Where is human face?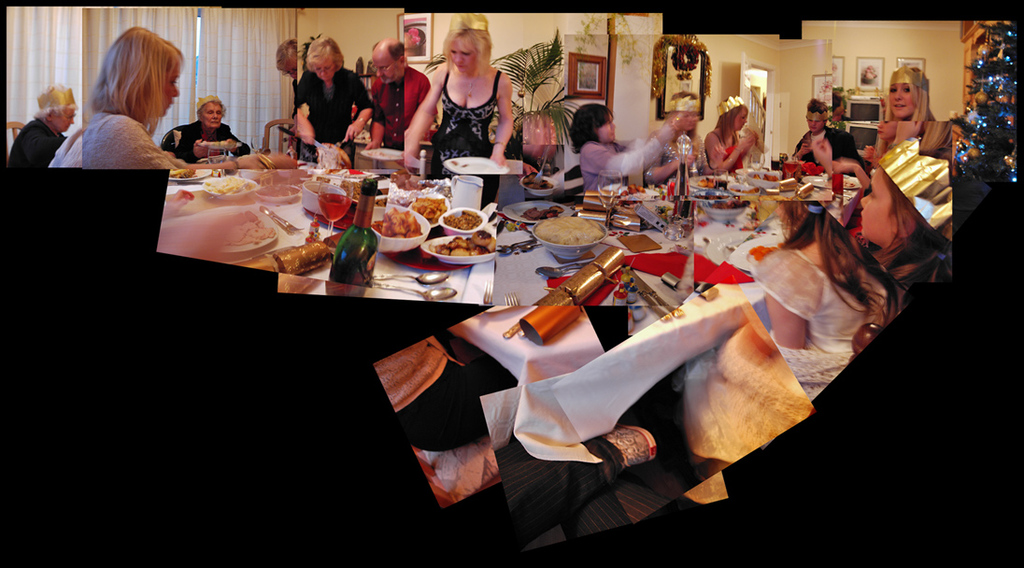
[314,52,334,81].
